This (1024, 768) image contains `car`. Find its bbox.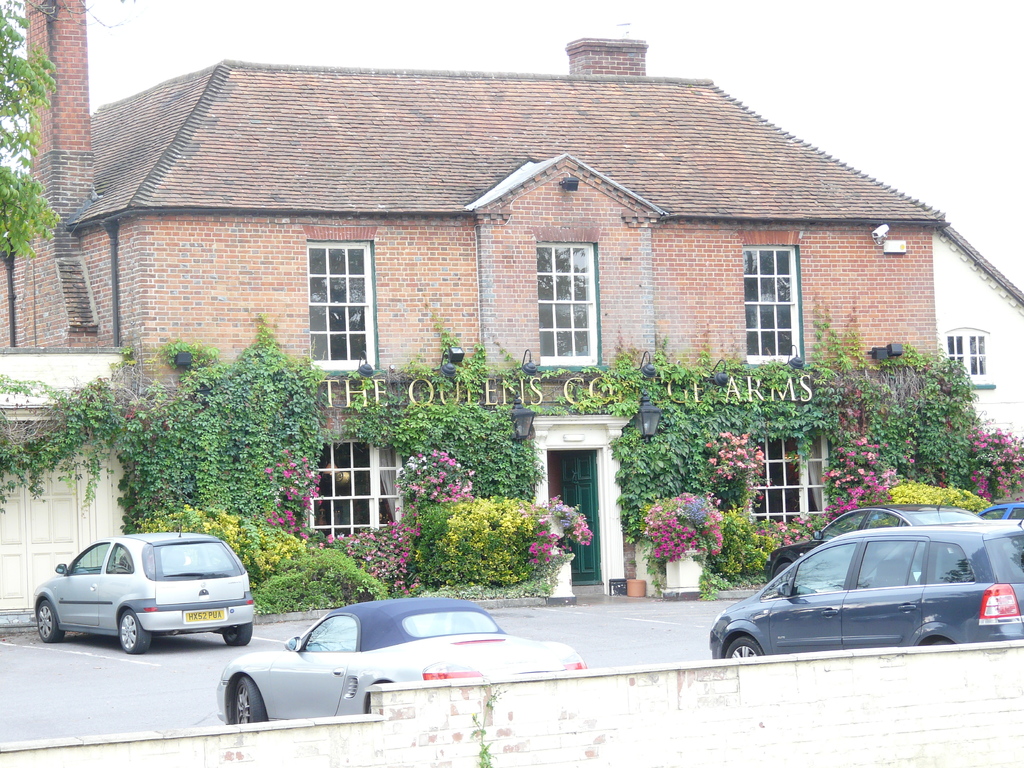
x1=216, y1=590, x2=586, y2=728.
